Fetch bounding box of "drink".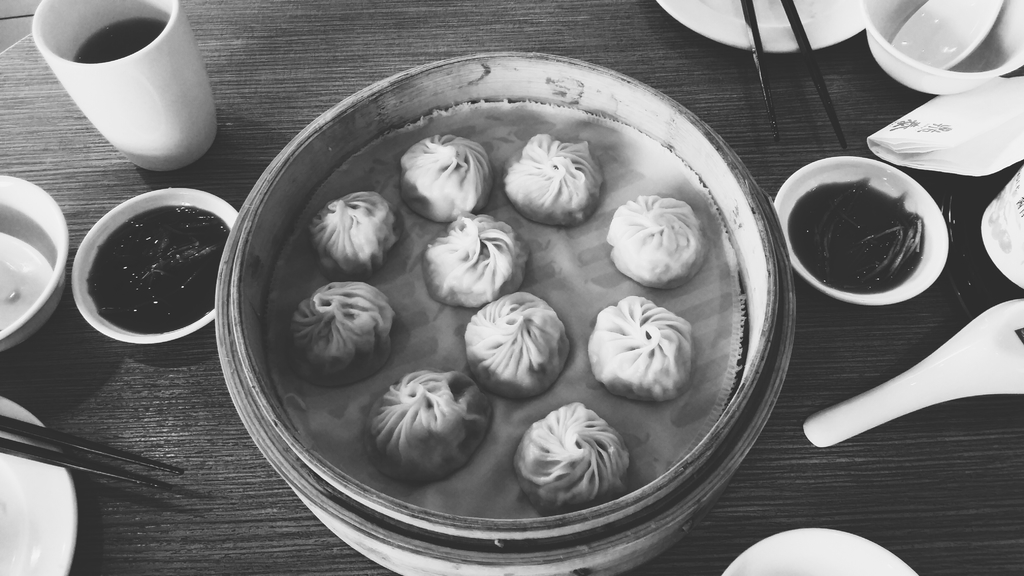
Bbox: pyautogui.locateOnScreen(76, 16, 166, 64).
